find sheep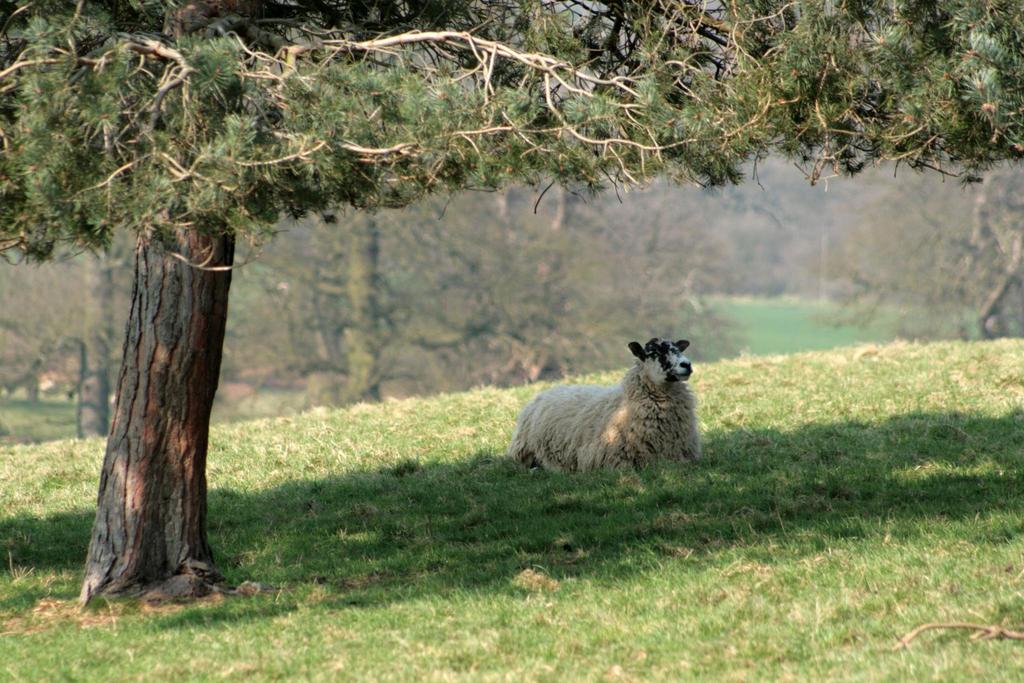
Rect(506, 340, 701, 478)
